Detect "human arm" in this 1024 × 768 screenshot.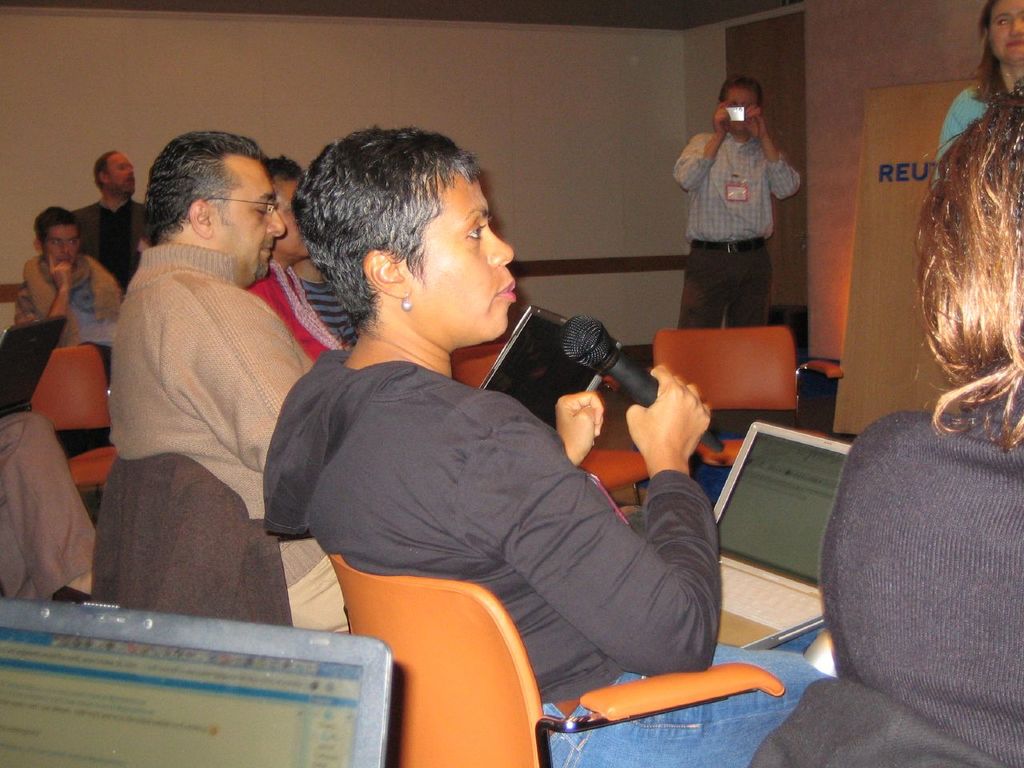
Detection: (190,283,312,473).
